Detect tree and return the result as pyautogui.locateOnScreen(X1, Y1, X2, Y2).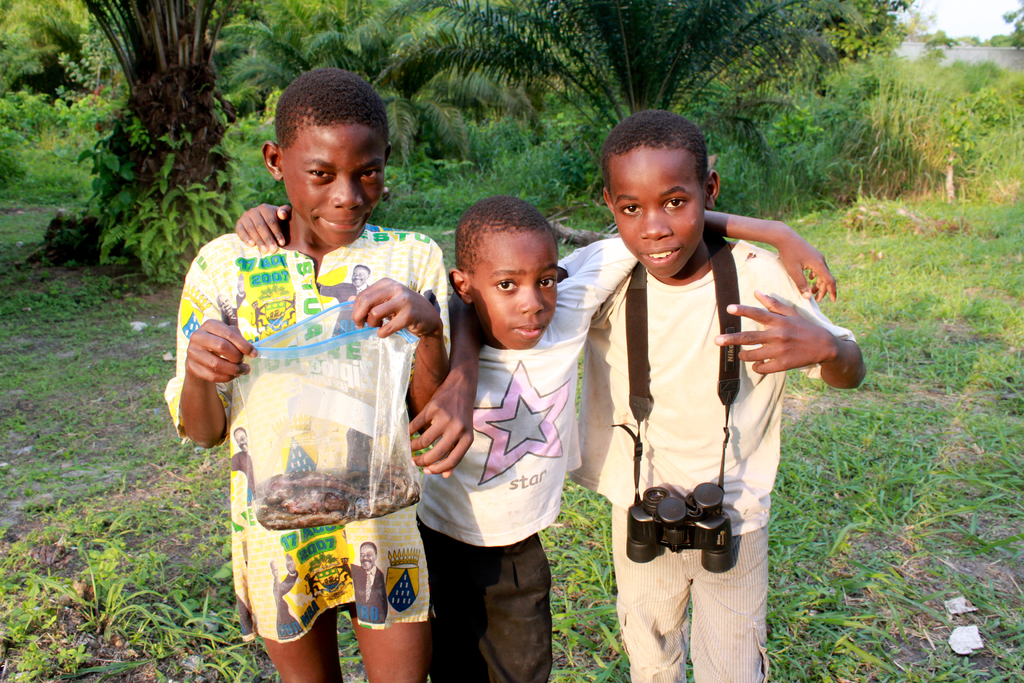
pyautogui.locateOnScreen(0, 0, 243, 287).
